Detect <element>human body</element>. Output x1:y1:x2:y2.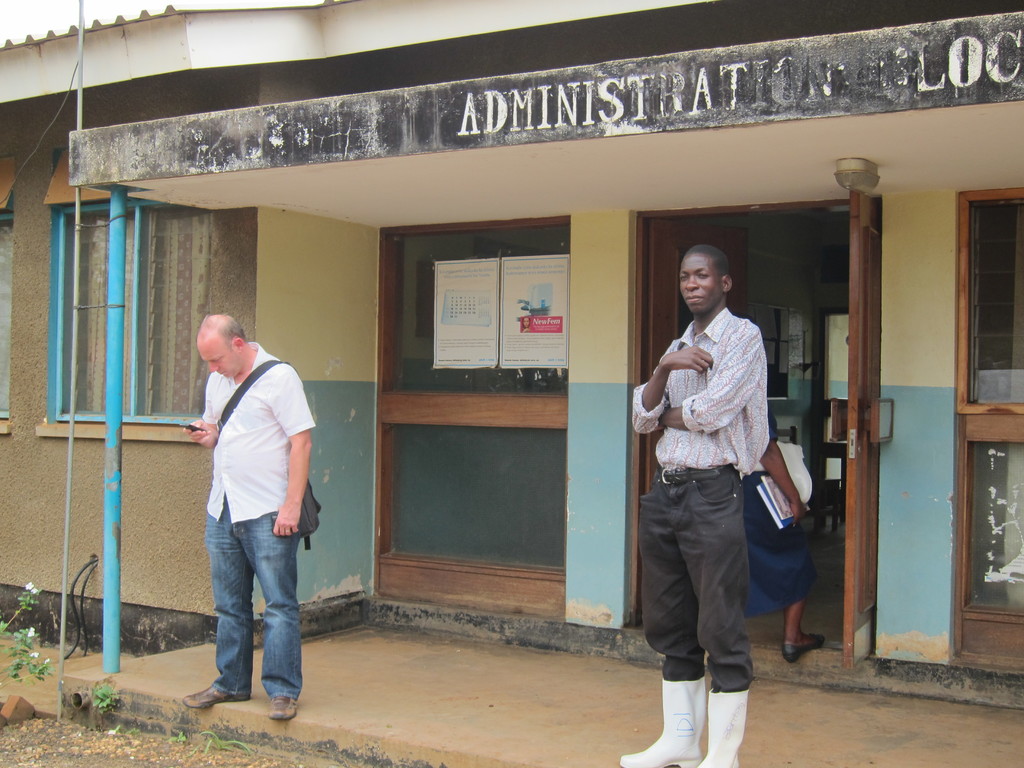
739:408:828:648.
